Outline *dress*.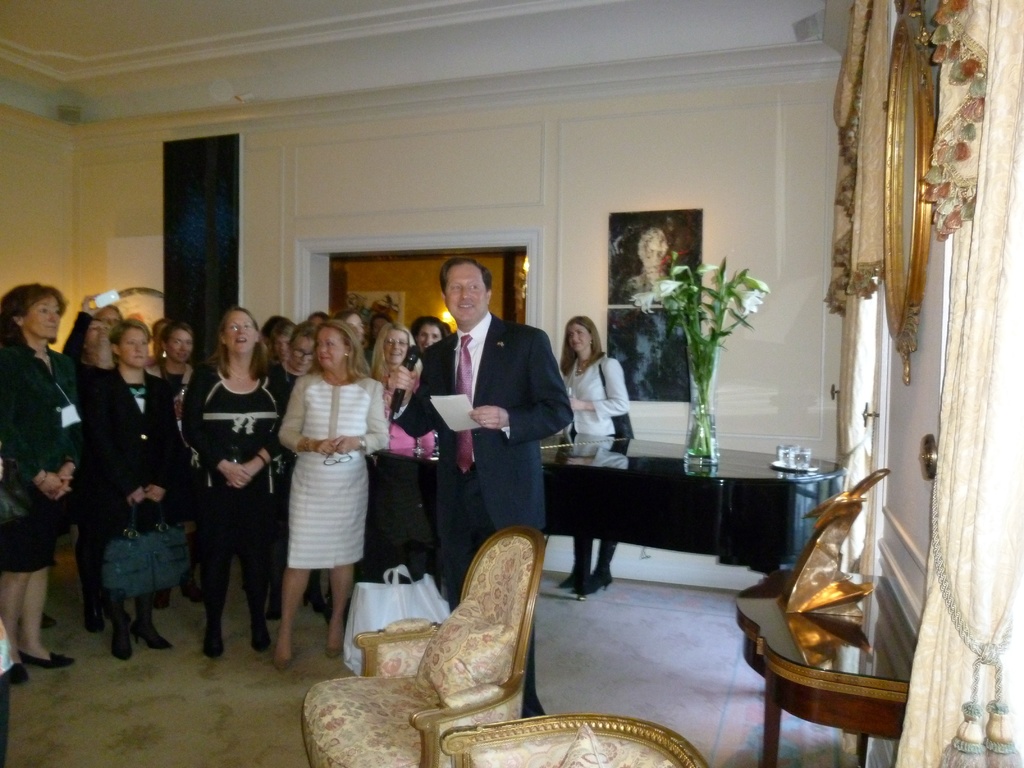
Outline: 561/349/629/436.
